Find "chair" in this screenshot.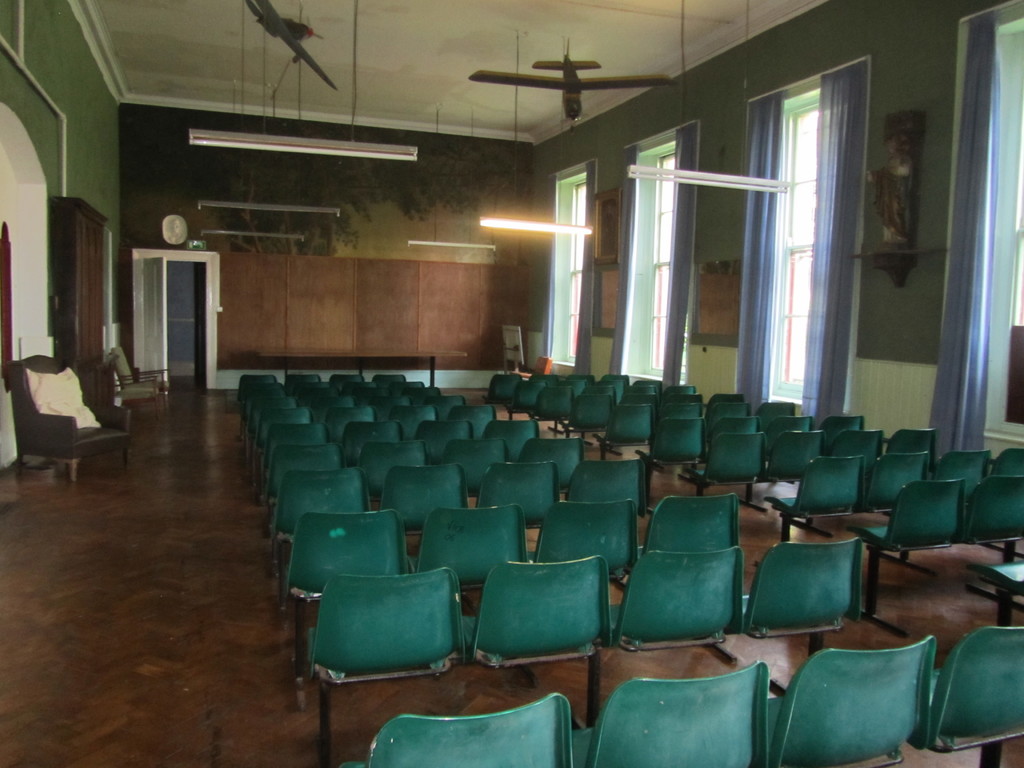
The bounding box for "chair" is Rect(767, 431, 826, 481).
